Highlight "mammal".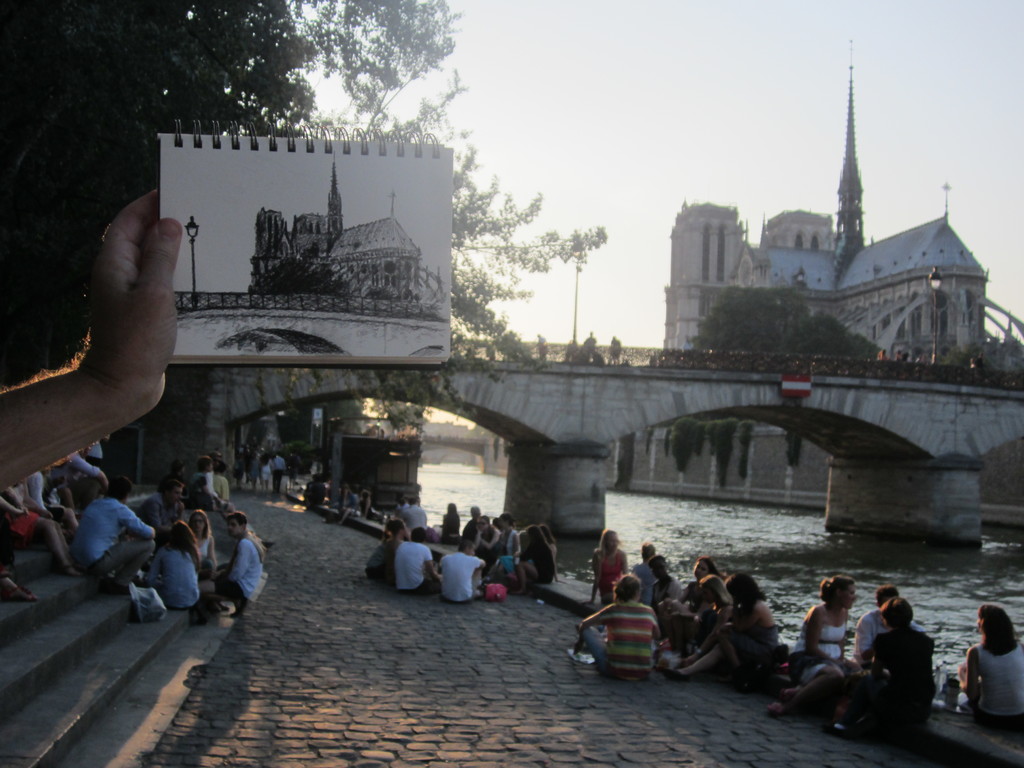
Highlighted region: x1=195, y1=508, x2=260, y2=610.
